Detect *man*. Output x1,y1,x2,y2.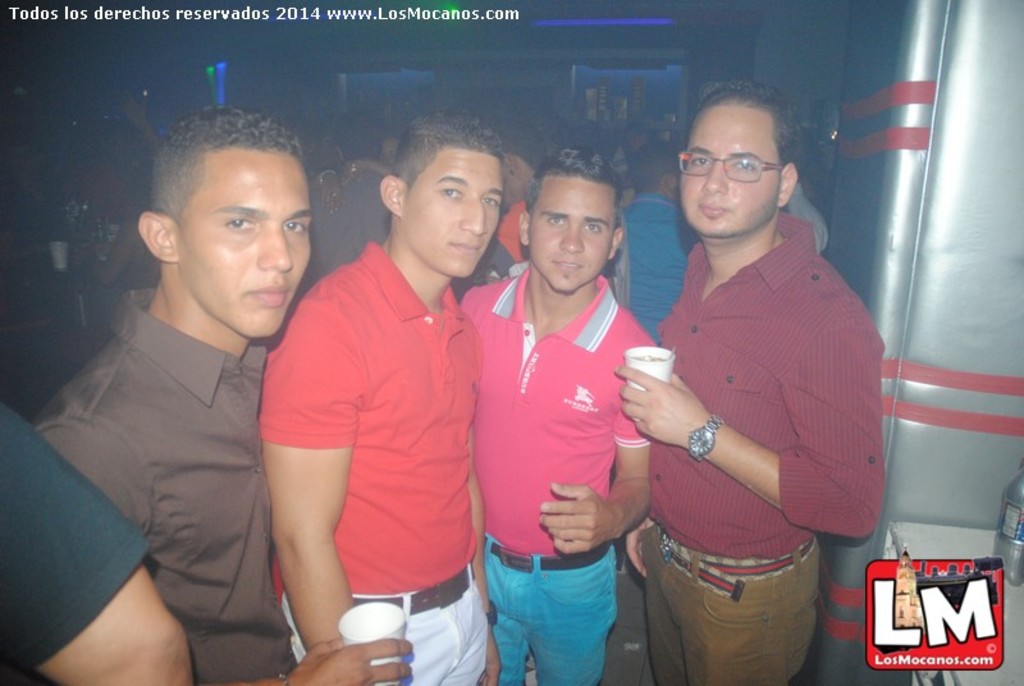
250,105,515,685.
